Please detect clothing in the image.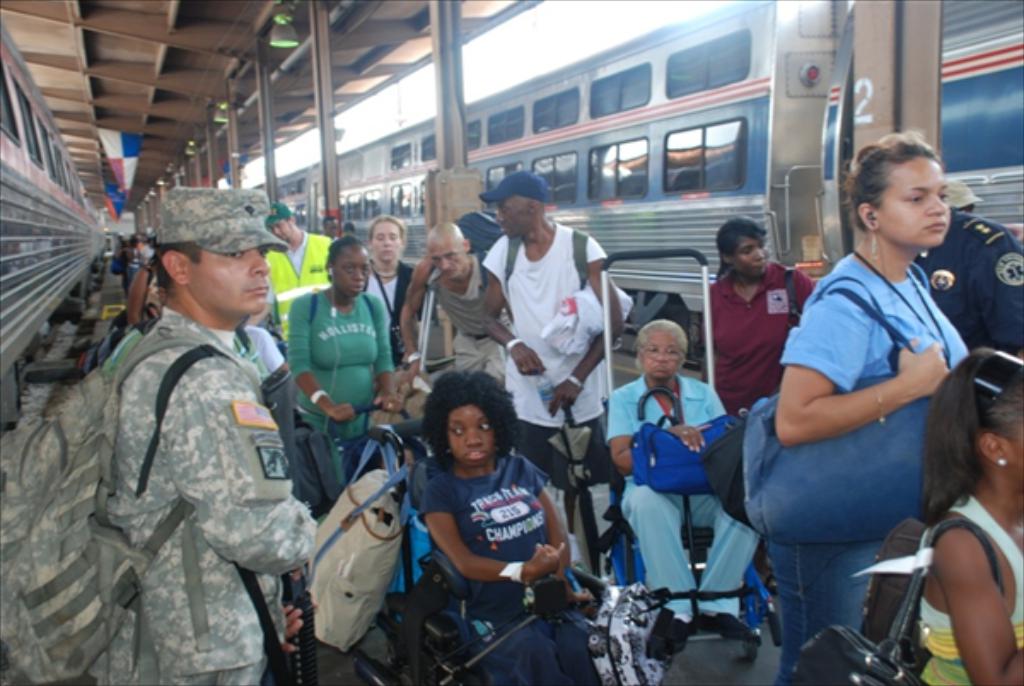
[85,305,317,684].
